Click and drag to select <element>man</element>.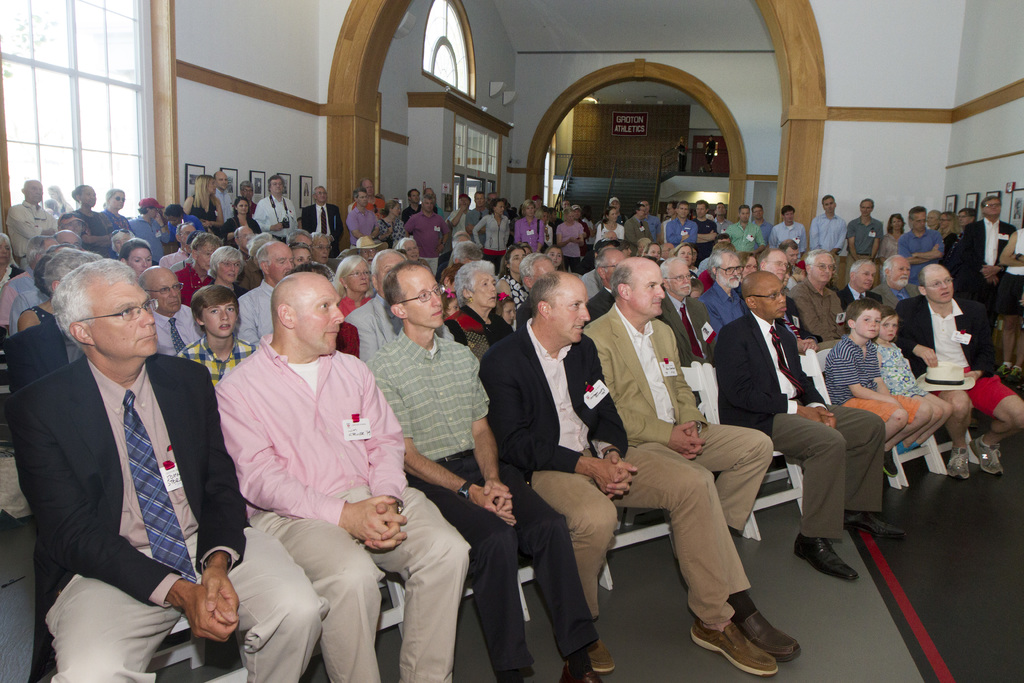
Selection: <box>402,193,452,268</box>.
